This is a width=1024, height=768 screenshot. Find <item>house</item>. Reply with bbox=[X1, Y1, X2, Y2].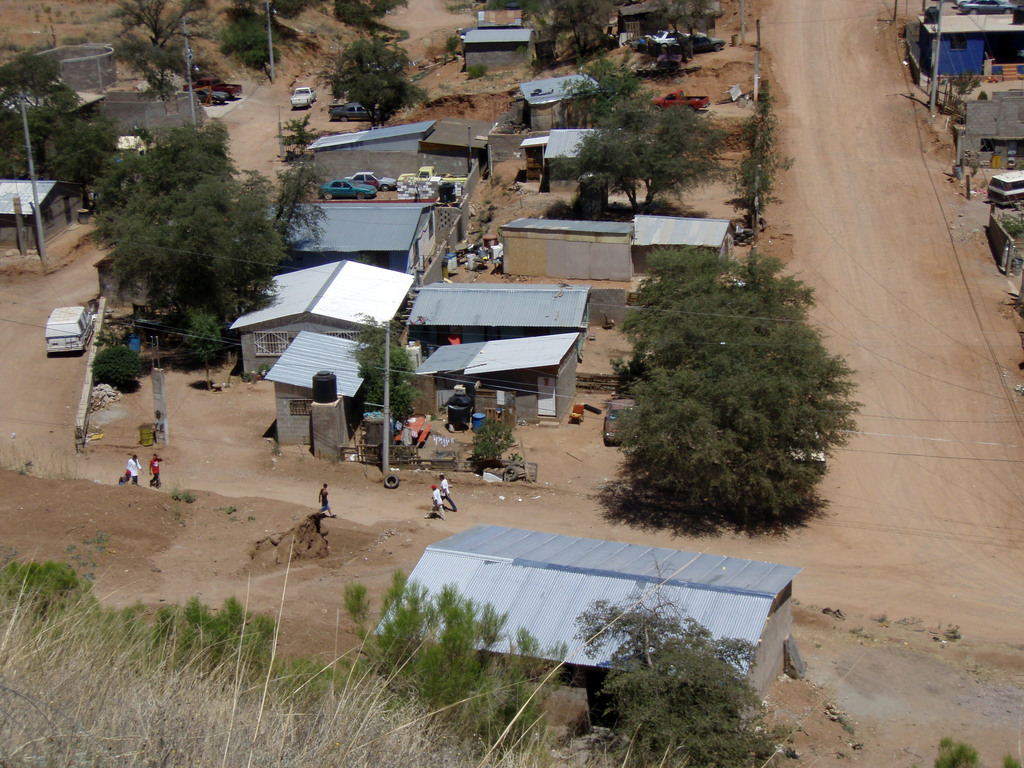
bbox=[0, 176, 86, 253].
